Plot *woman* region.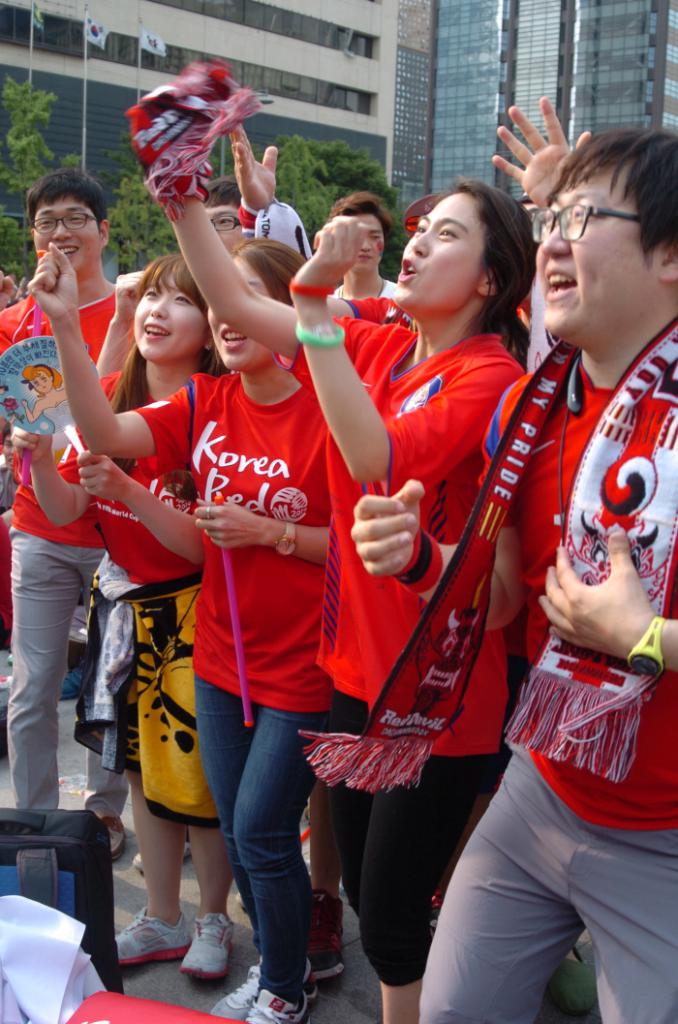
Plotted at <region>2, 258, 229, 991</region>.
